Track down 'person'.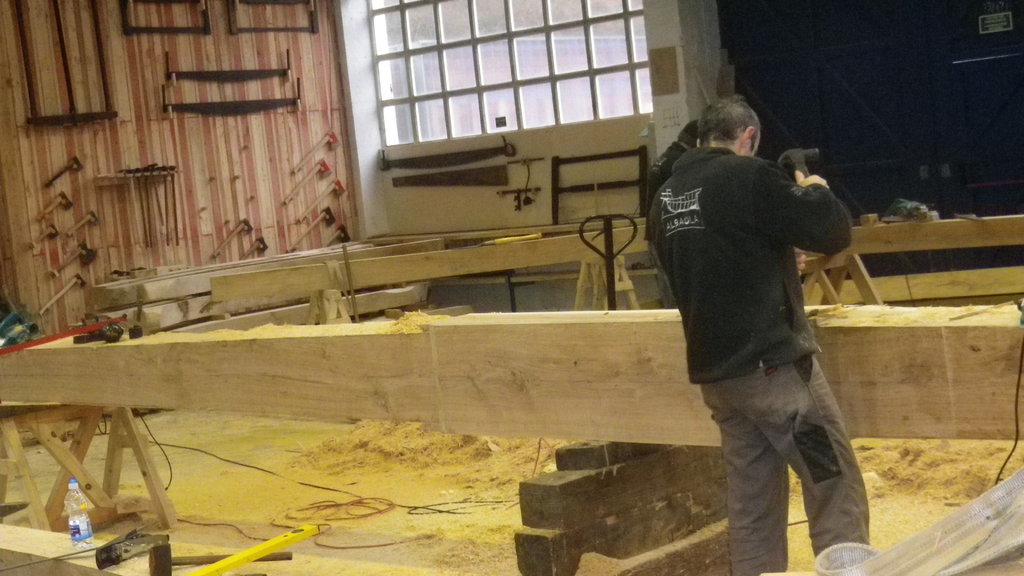
Tracked to (x1=652, y1=81, x2=879, y2=556).
